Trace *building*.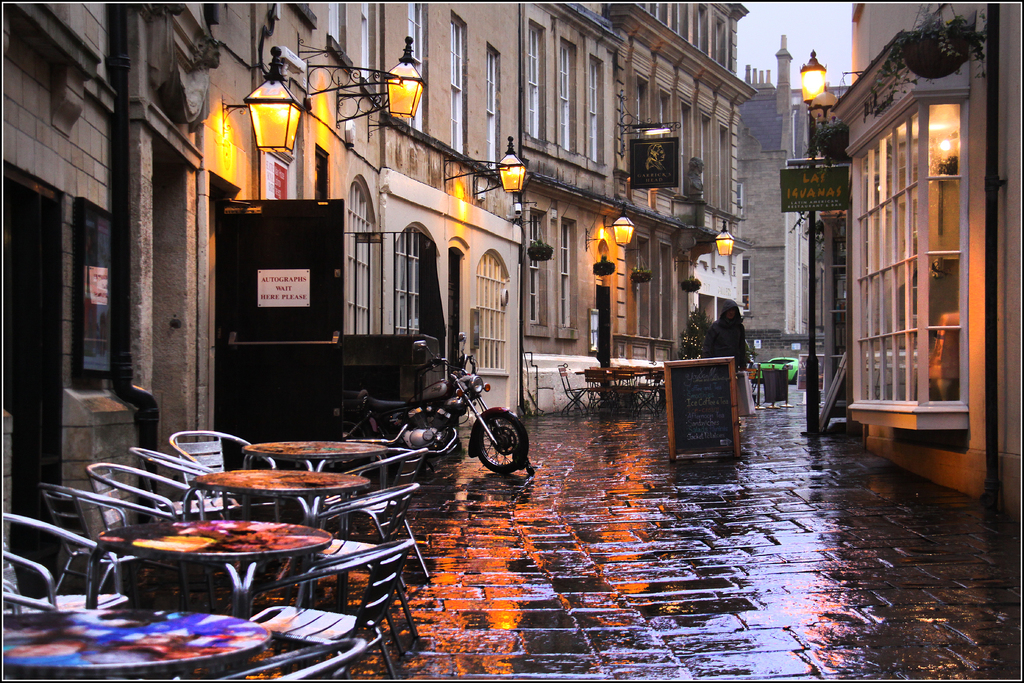
Traced to BBox(2, 6, 755, 595).
